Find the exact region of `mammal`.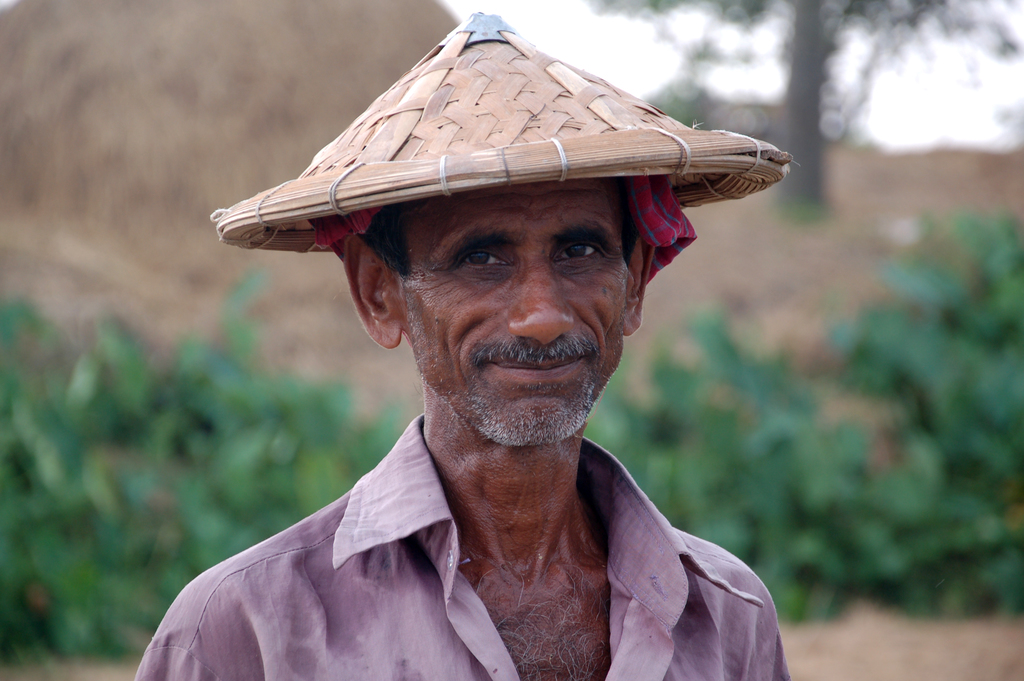
Exact region: [x1=129, y1=10, x2=792, y2=680].
